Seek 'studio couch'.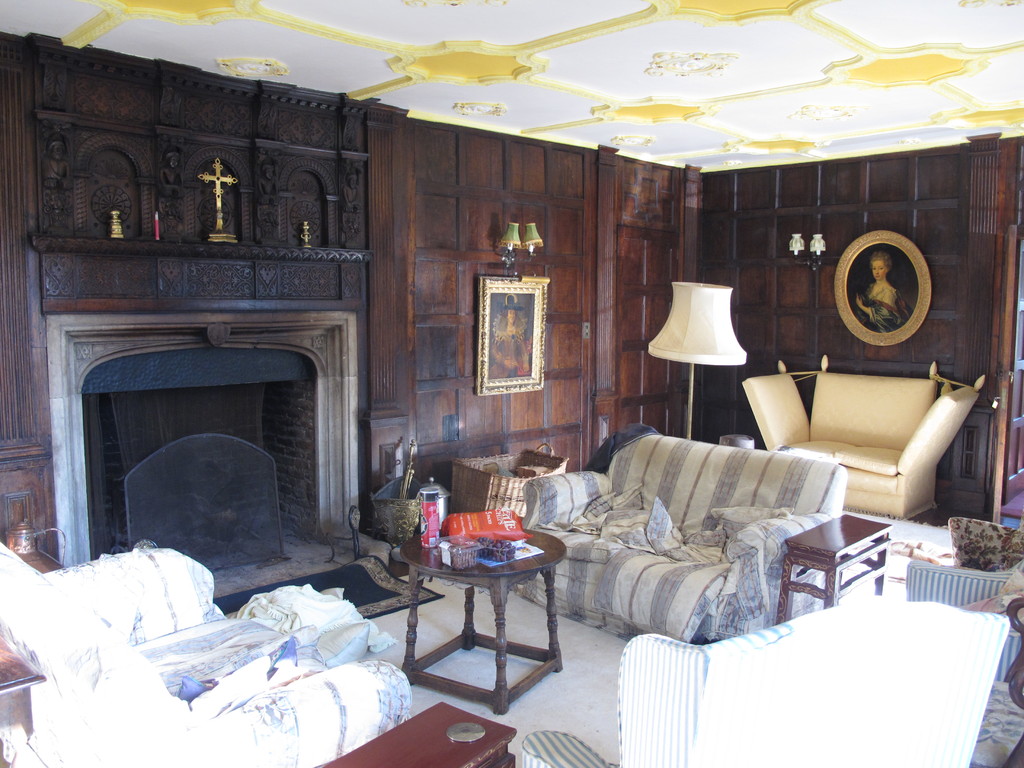
crop(508, 420, 846, 648).
